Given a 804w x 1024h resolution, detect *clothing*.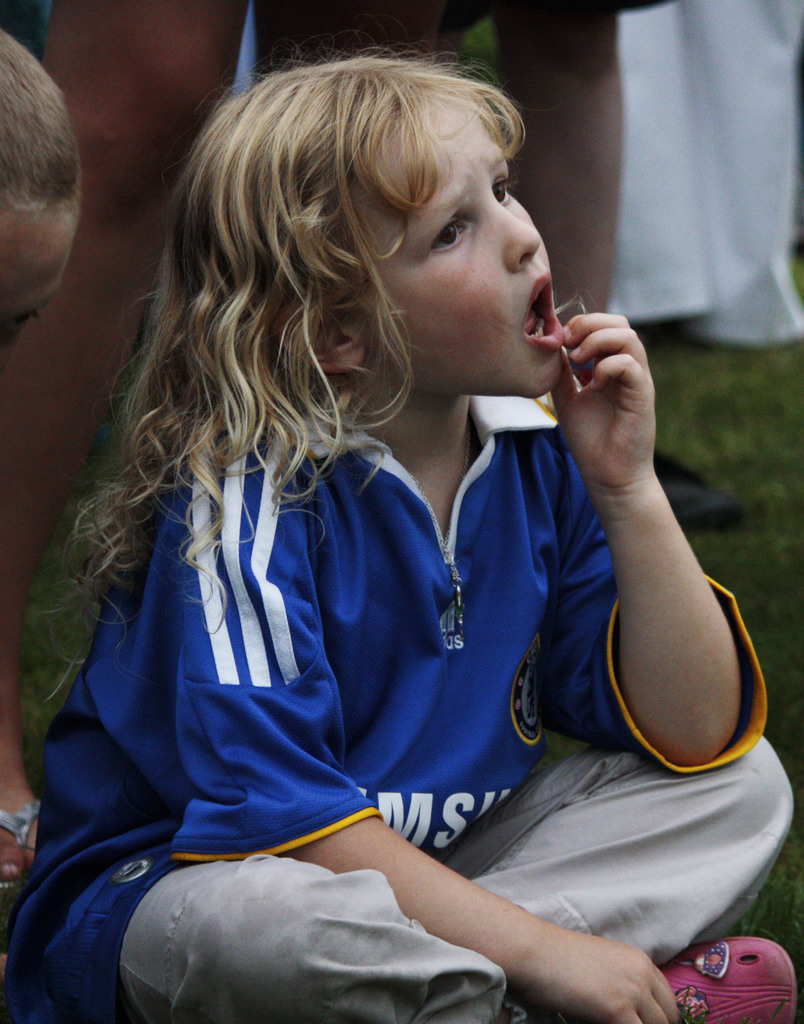
<bbox>41, 241, 720, 975</bbox>.
